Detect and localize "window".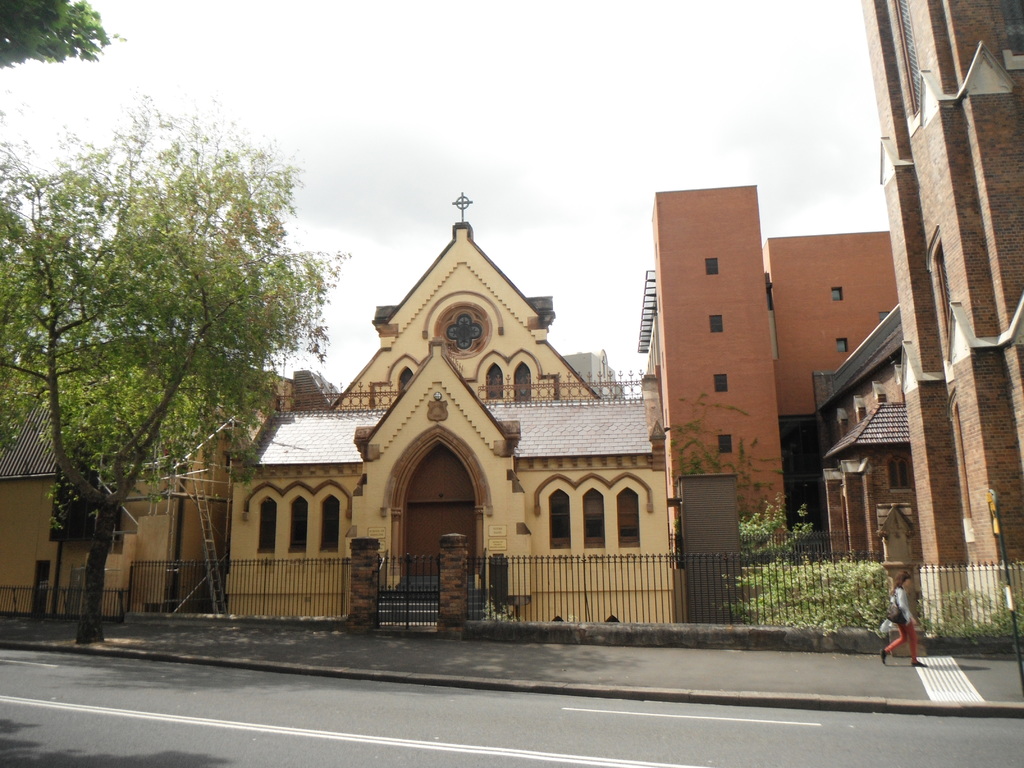
Localized at Rect(617, 488, 641, 549).
